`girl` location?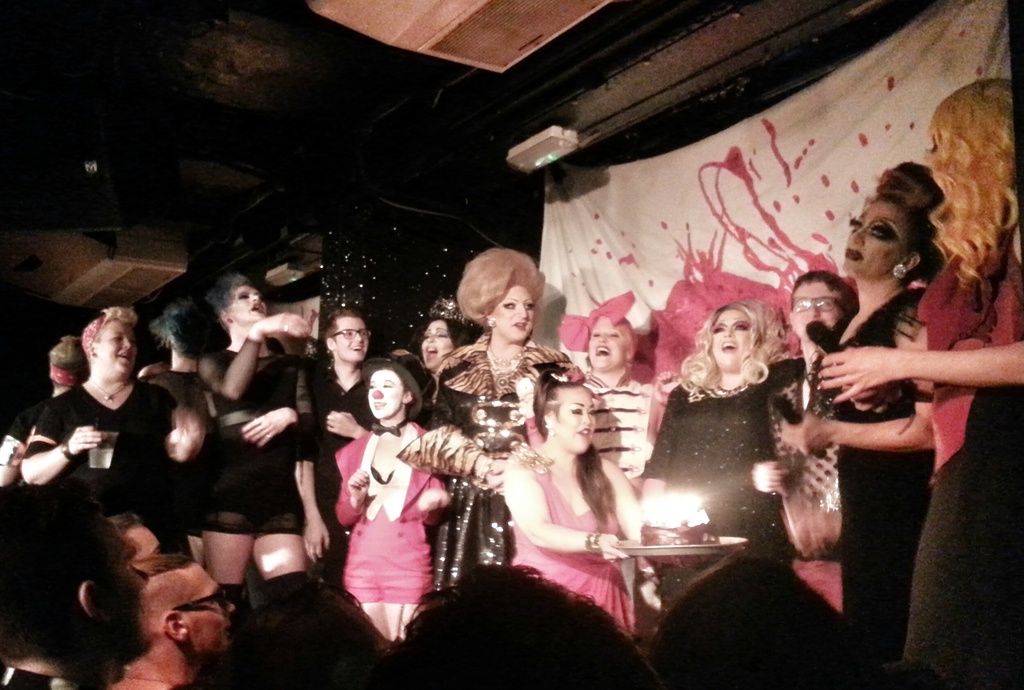
(x1=780, y1=161, x2=927, y2=662)
